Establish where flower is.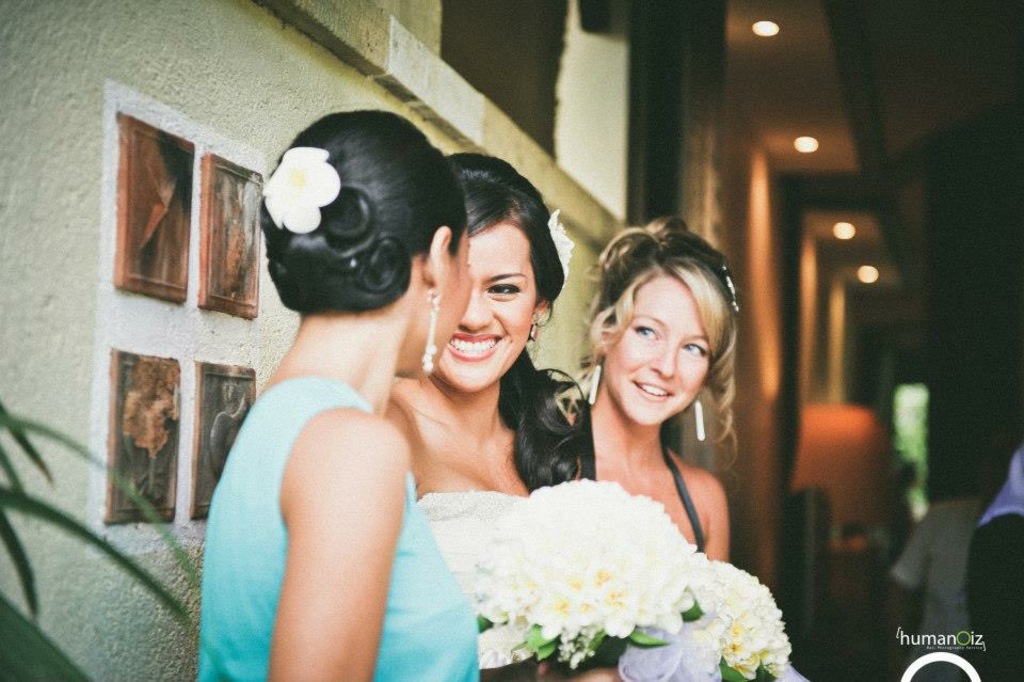
Established at (707, 556, 785, 679).
